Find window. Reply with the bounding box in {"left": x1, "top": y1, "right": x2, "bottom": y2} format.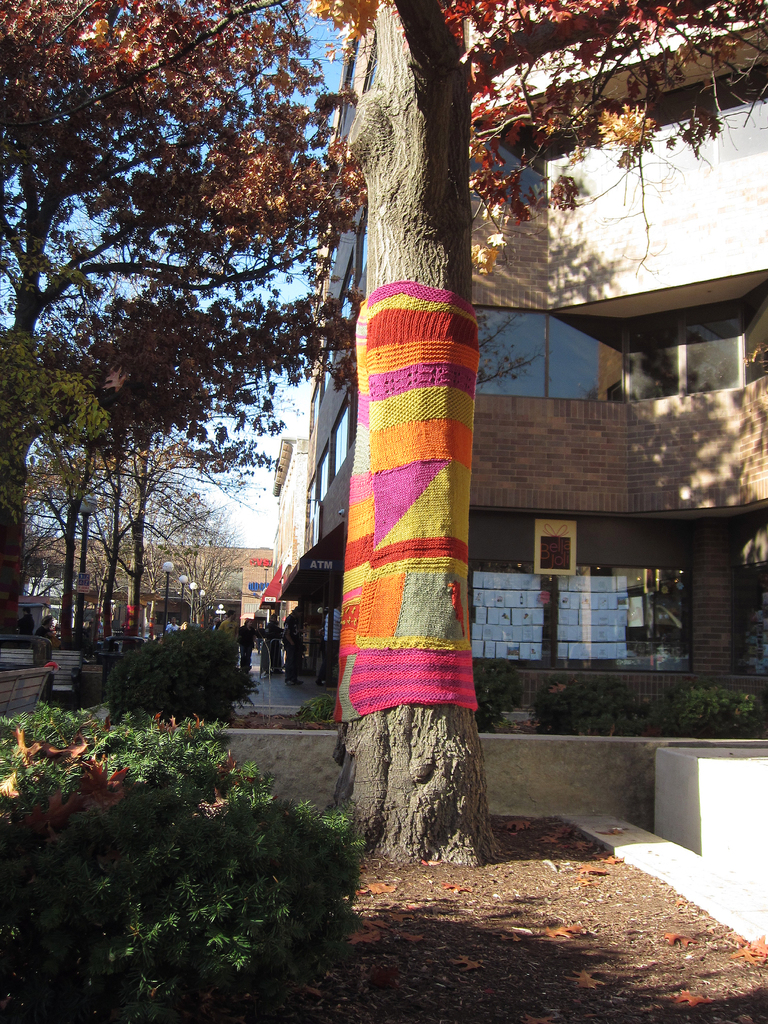
{"left": 475, "top": 310, "right": 548, "bottom": 394}.
